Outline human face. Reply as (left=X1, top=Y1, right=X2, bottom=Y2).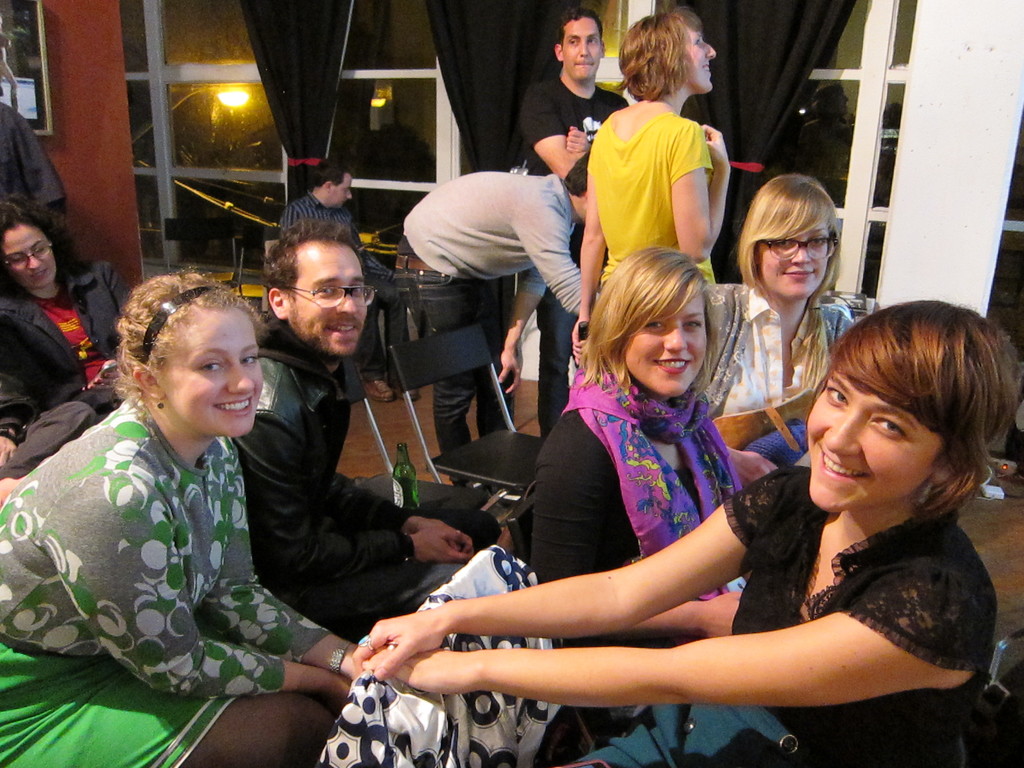
(left=562, top=16, right=602, bottom=86).
